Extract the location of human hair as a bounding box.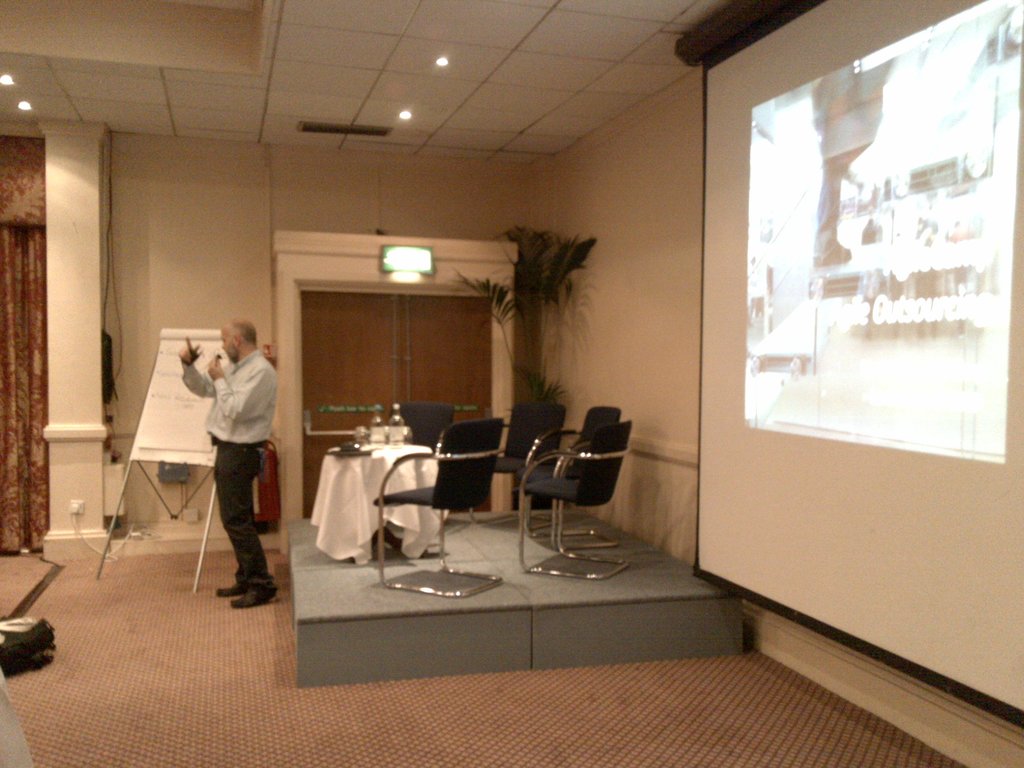
x1=236, y1=323, x2=257, y2=345.
